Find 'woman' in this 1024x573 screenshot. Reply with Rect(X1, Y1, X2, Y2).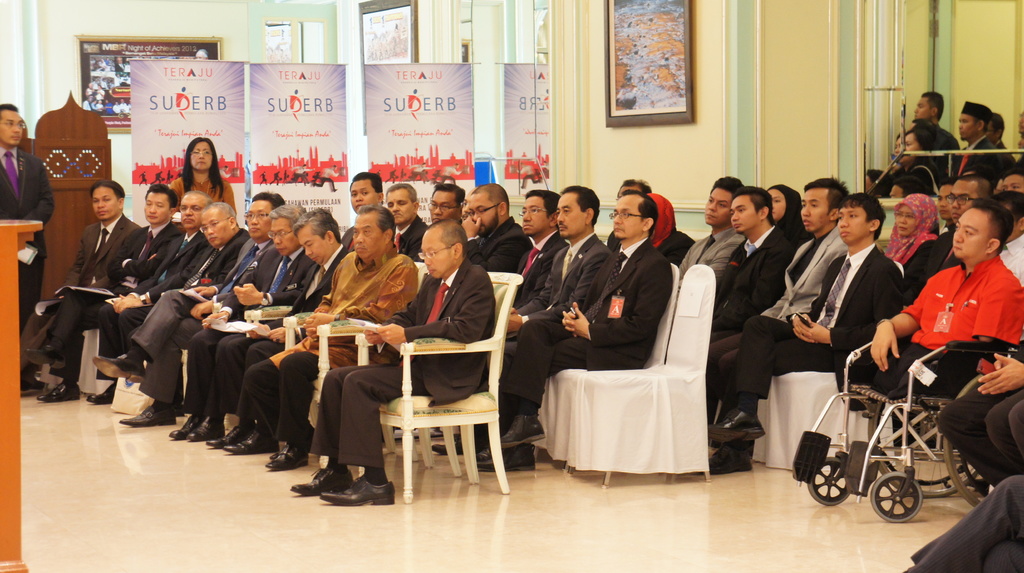
Rect(877, 191, 946, 279).
